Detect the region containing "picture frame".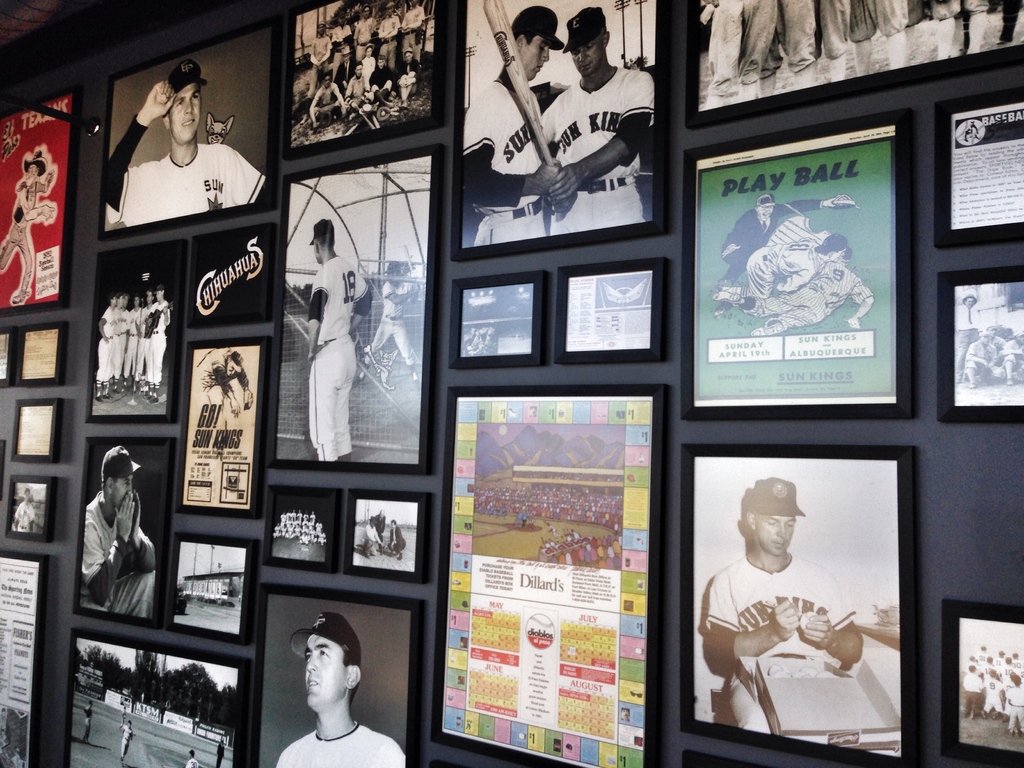
{"x1": 172, "y1": 529, "x2": 258, "y2": 648}.
